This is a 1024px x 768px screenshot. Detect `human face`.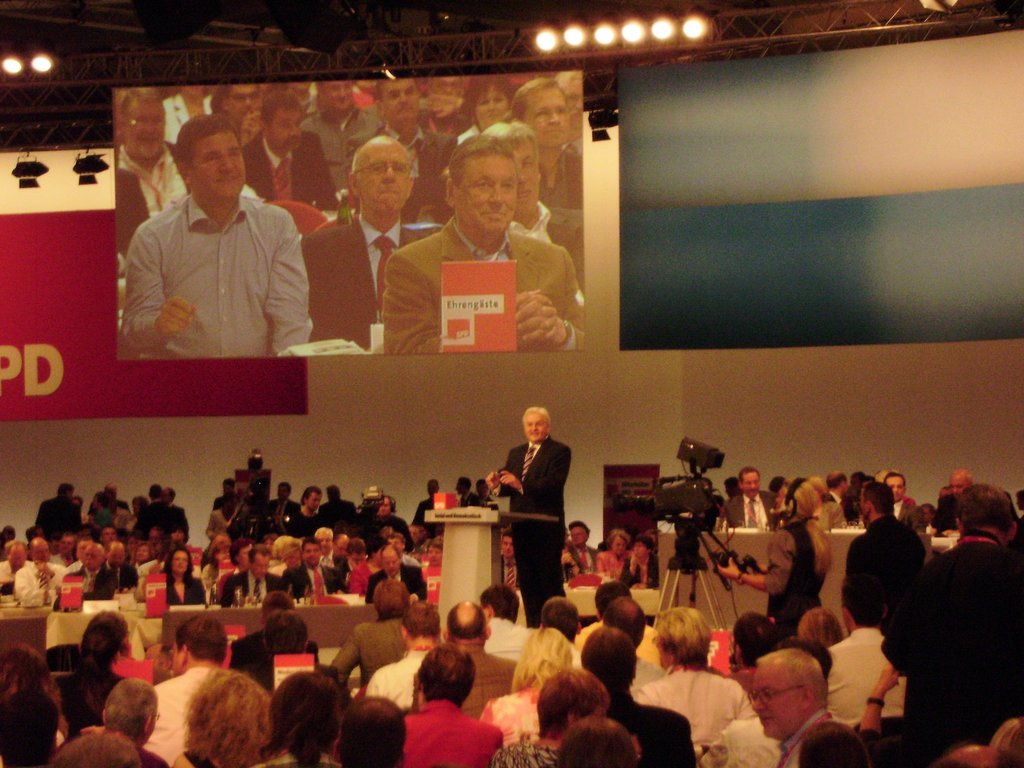
324:77:354:107.
